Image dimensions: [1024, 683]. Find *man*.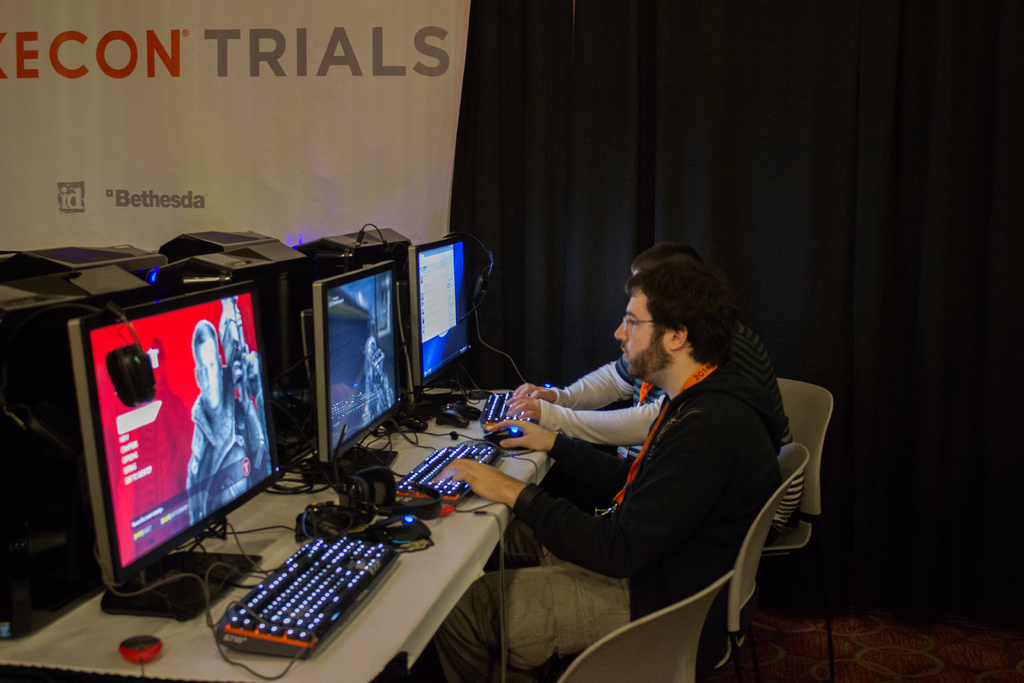
detection(426, 249, 787, 682).
